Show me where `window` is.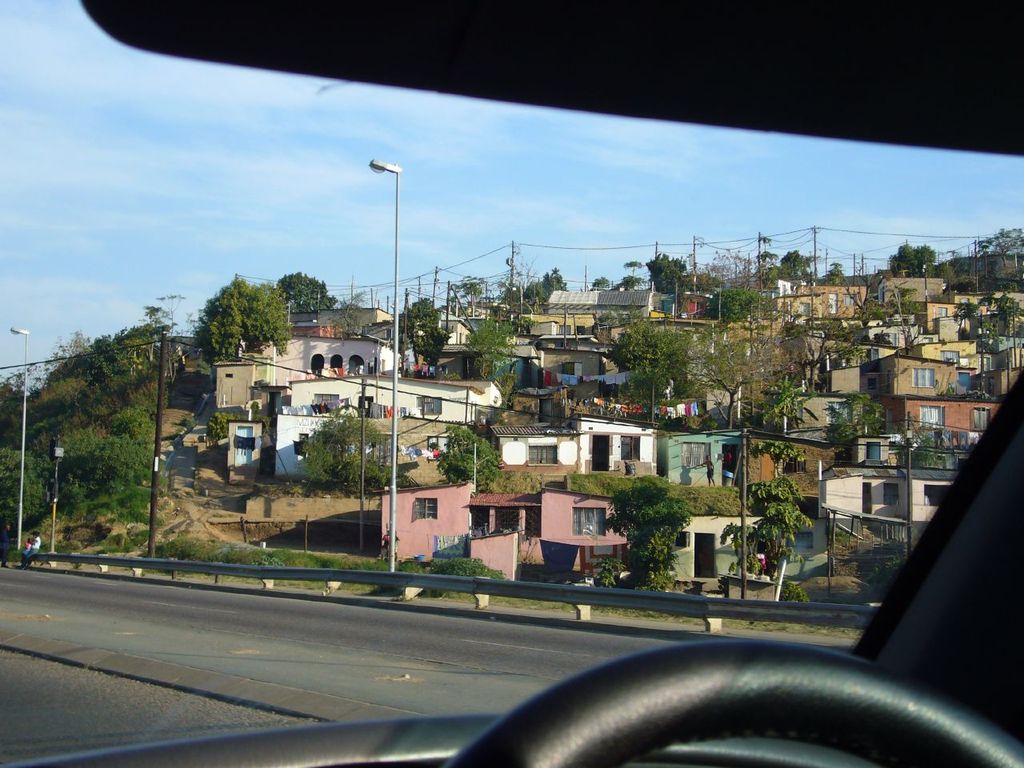
`window` is at 942 350 958 366.
